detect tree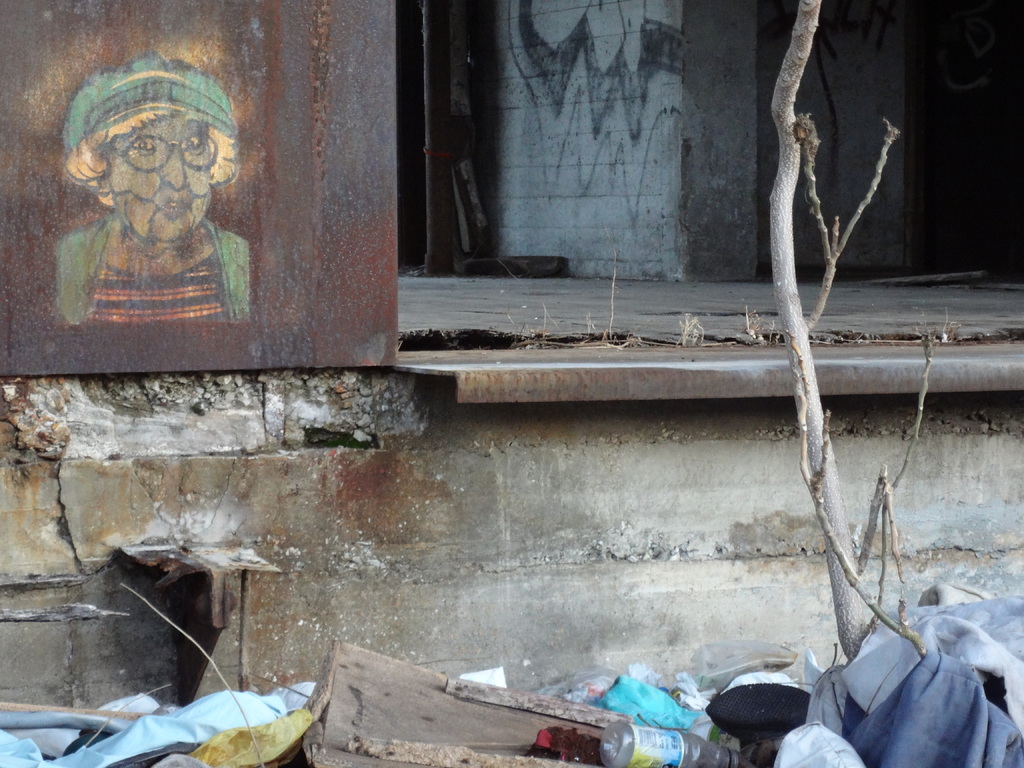
bbox=(772, 0, 954, 709)
